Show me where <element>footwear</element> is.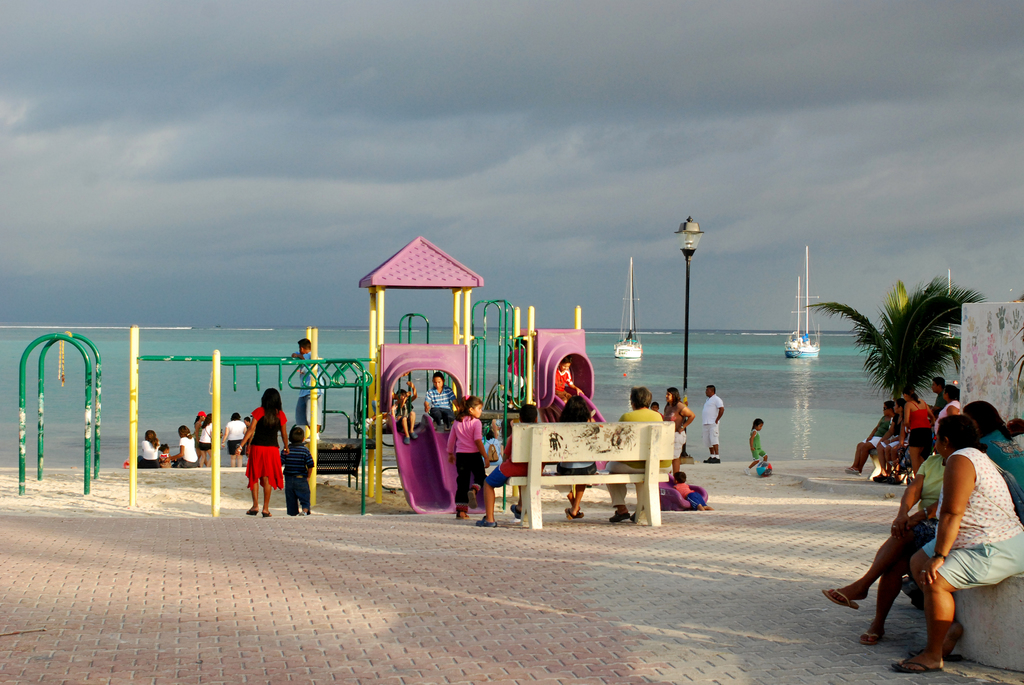
<element>footwear</element> is at bbox=[573, 510, 584, 518].
